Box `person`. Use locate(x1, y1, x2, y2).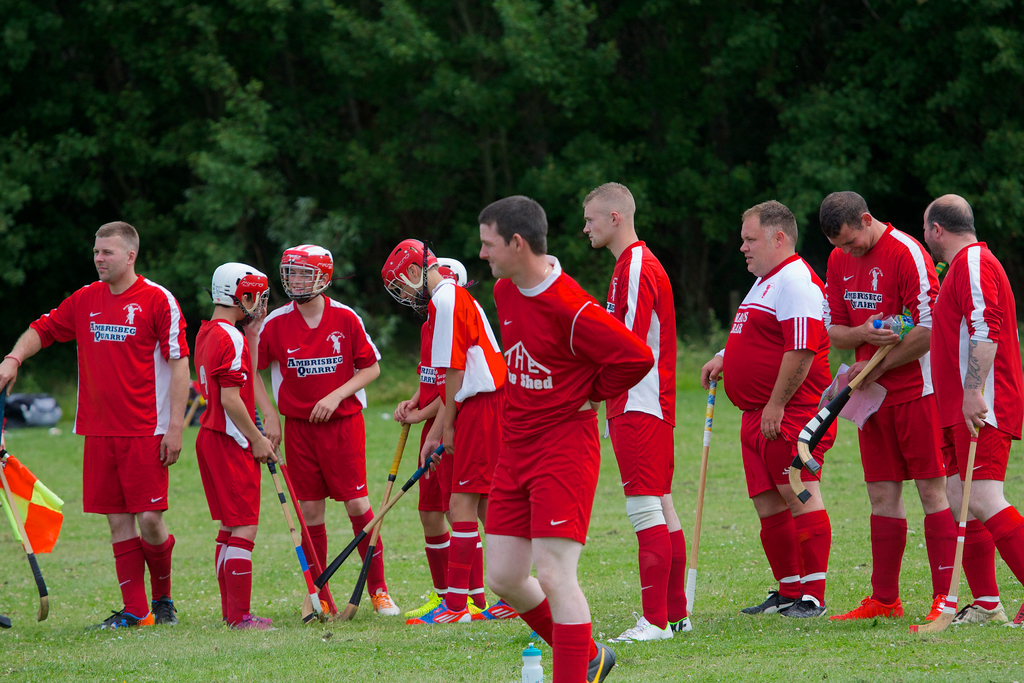
locate(819, 190, 960, 620).
